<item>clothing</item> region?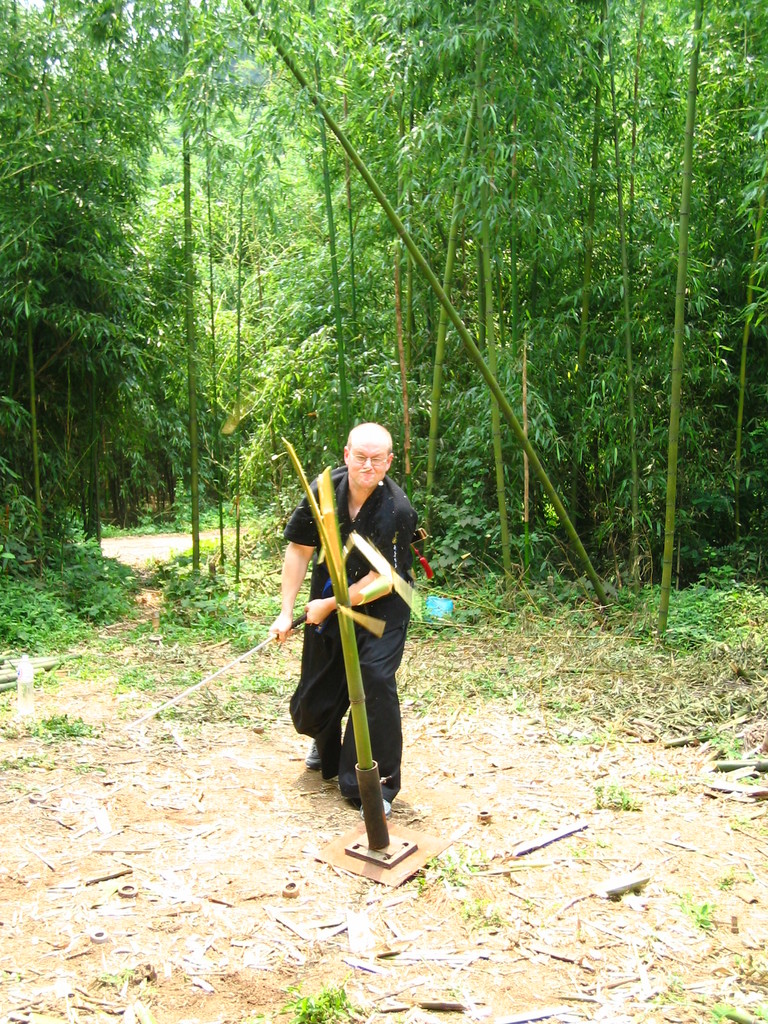
bbox=[281, 467, 421, 808]
